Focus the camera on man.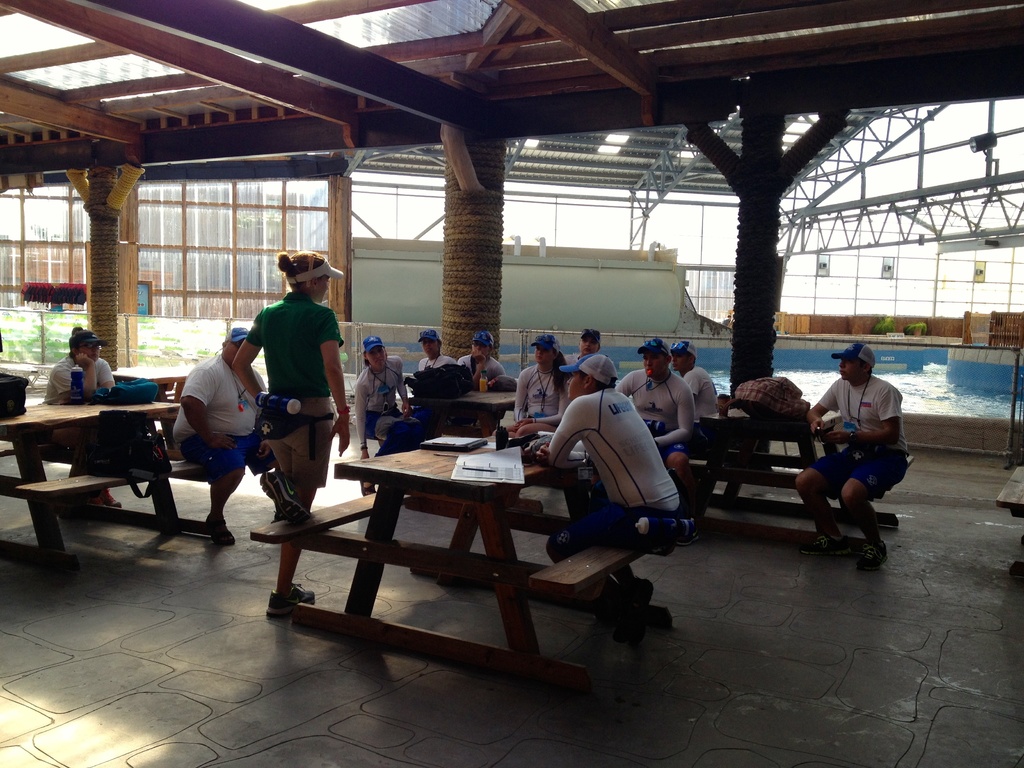
Focus region: {"left": 669, "top": 333, "right": 730, "bottom": 425}.
